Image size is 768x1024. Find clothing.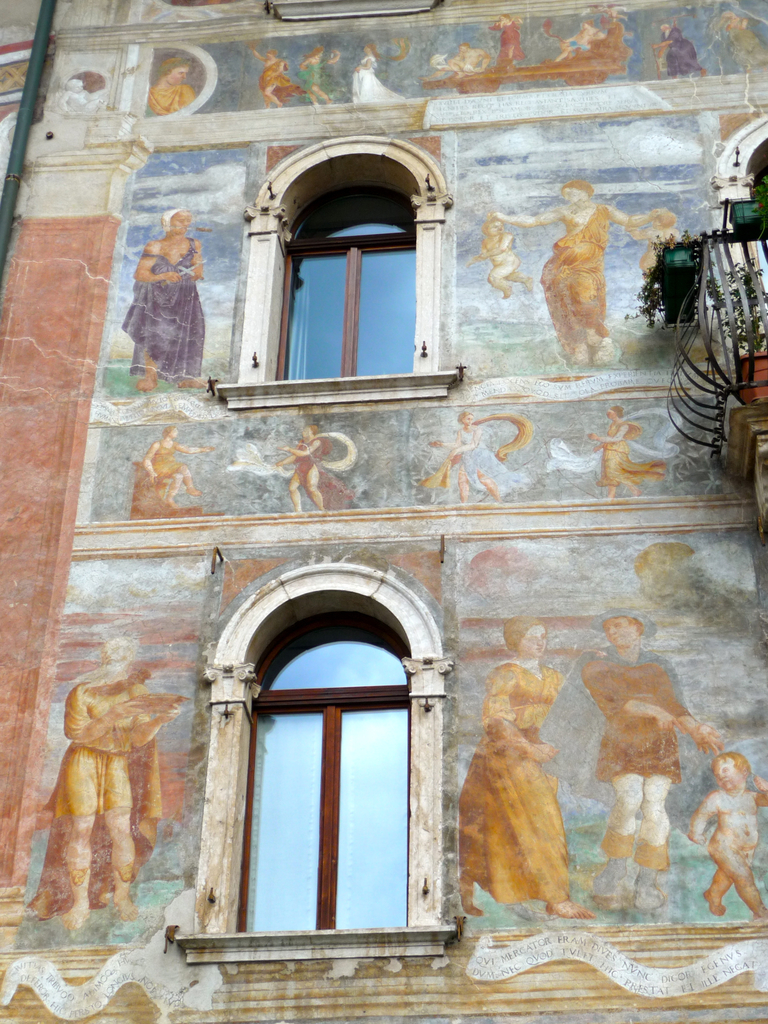
select_region(694, 797, 753, 876).
